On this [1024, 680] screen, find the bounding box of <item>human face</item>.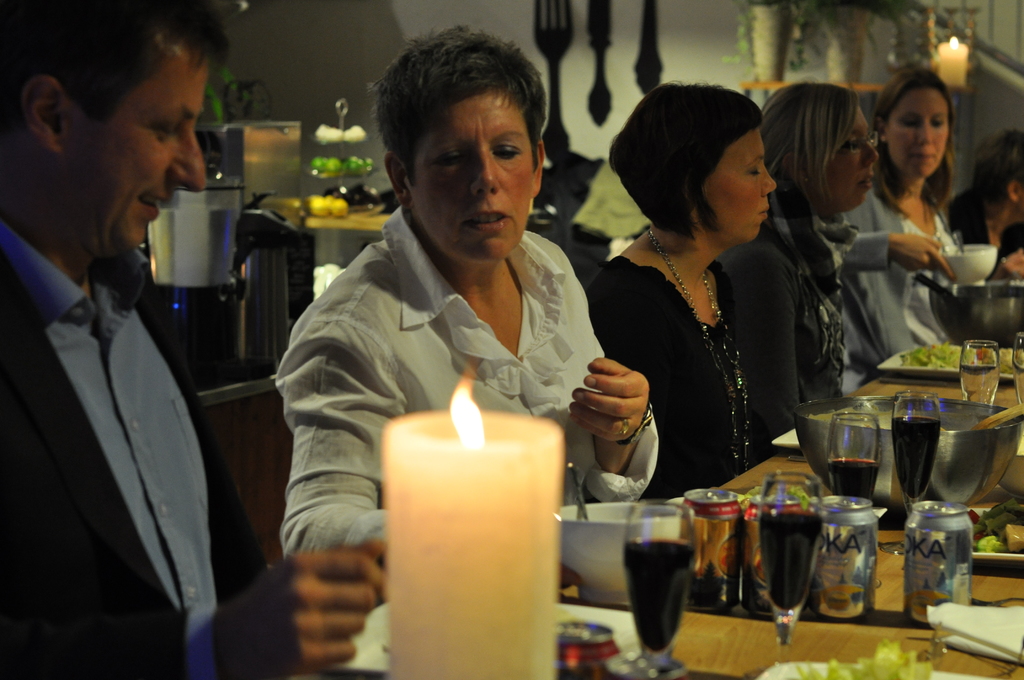
Bounding box: l=703, t=130, r=776, b=240.
